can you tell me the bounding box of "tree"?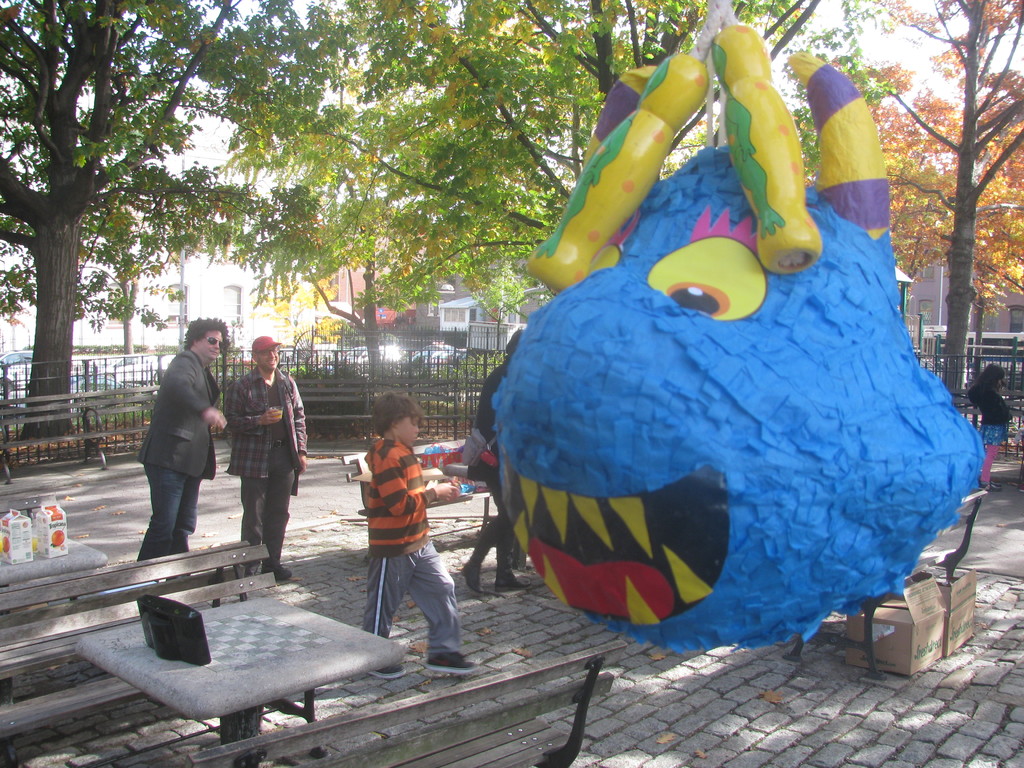
<box>872,1,1023,402</box>.
